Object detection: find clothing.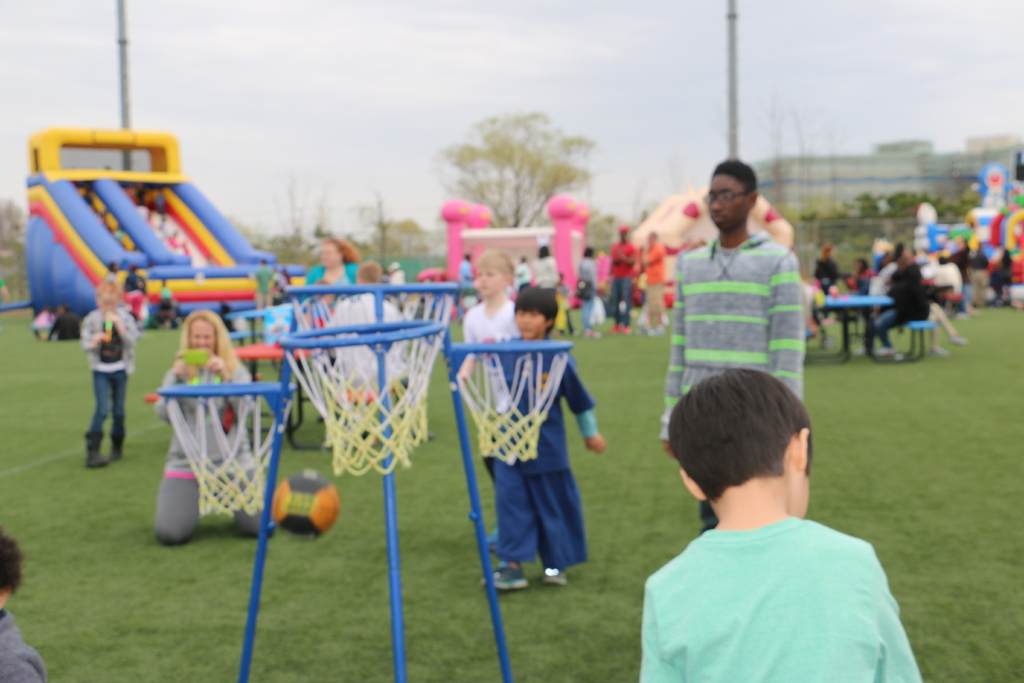
[x1=326, y1=288, x2=407, y2=386].
